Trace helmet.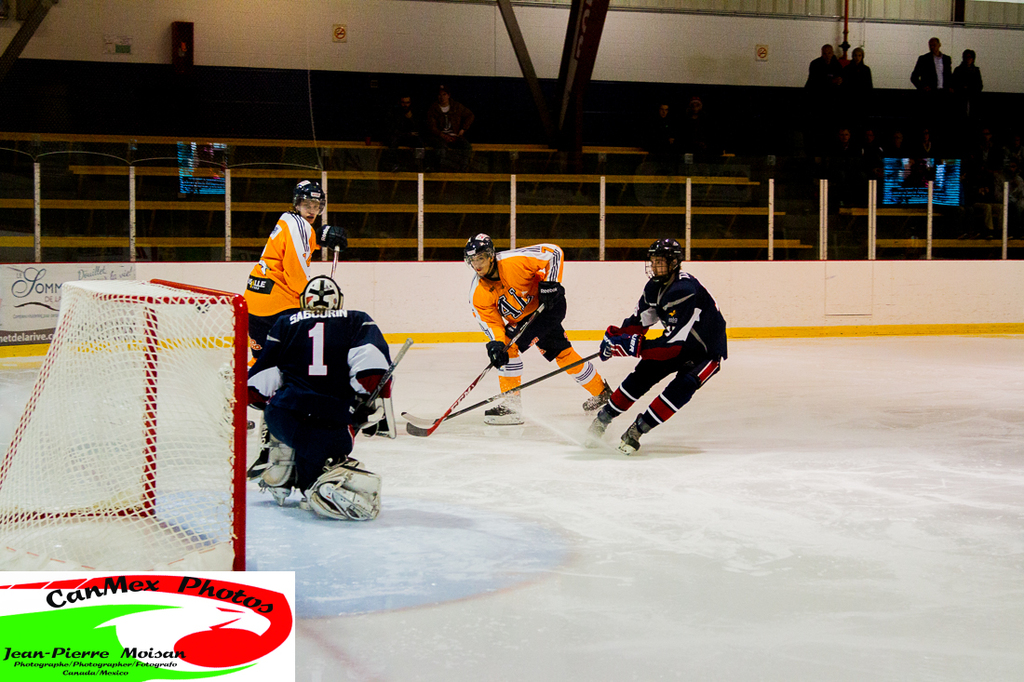
Traced to x1=642 y1=237 x2=686 y2=287.
